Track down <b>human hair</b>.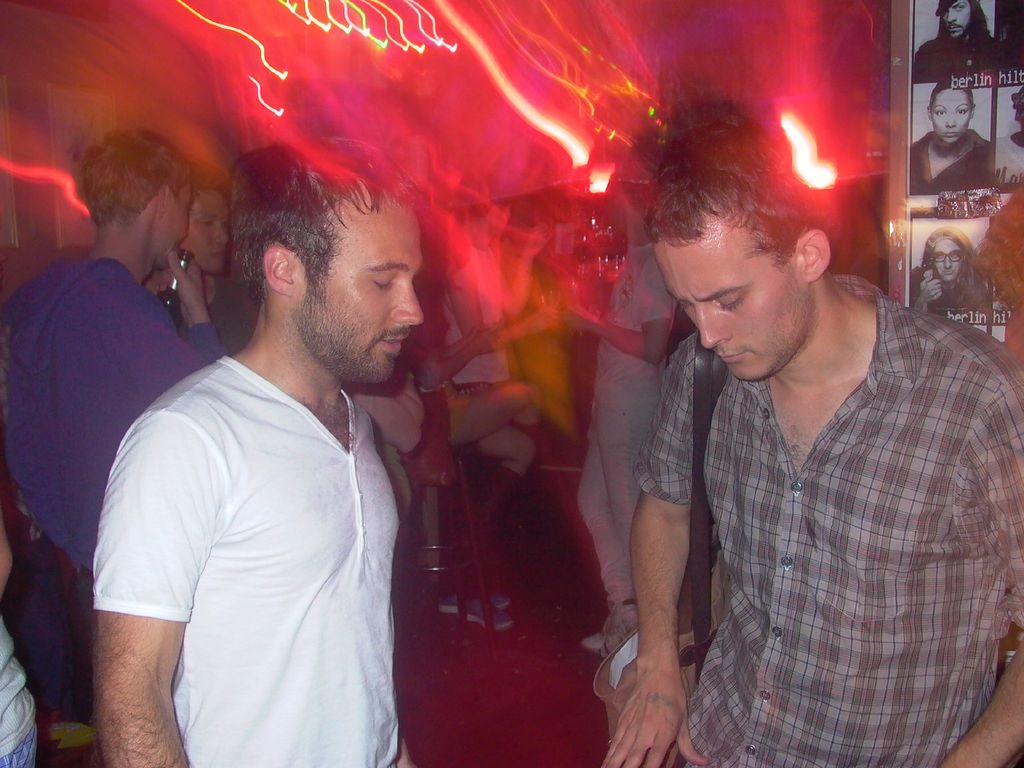
Tracked to (72, 125, 199, 227).
